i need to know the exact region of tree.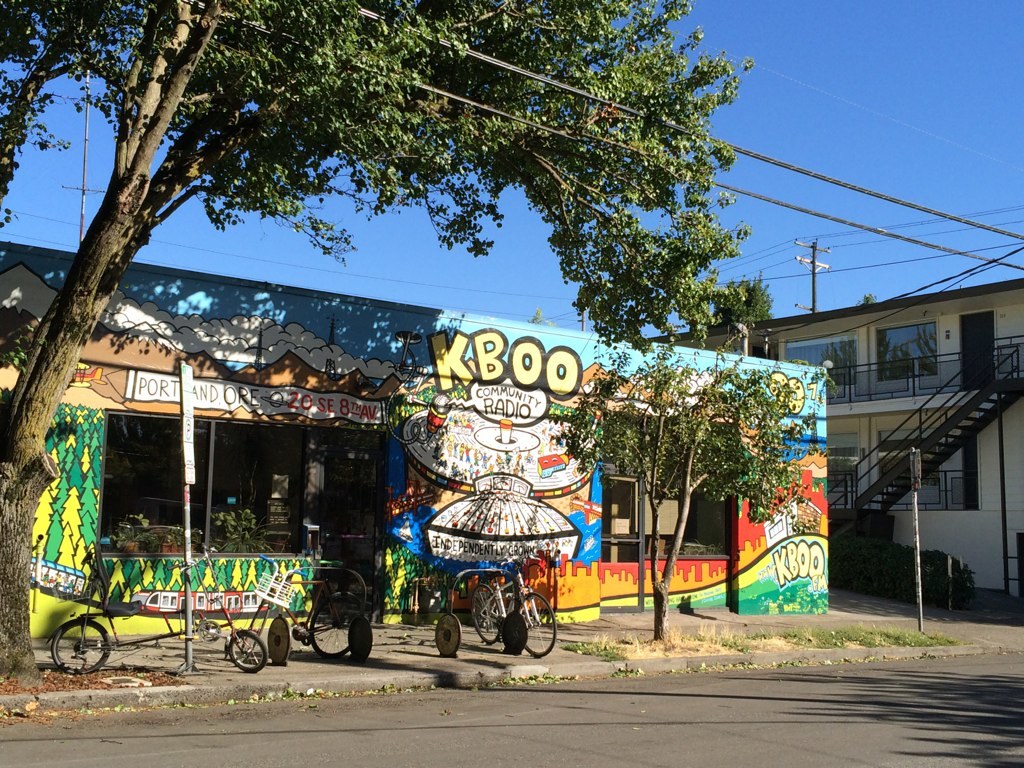
Region: locate(552, 350, 800, 647).
